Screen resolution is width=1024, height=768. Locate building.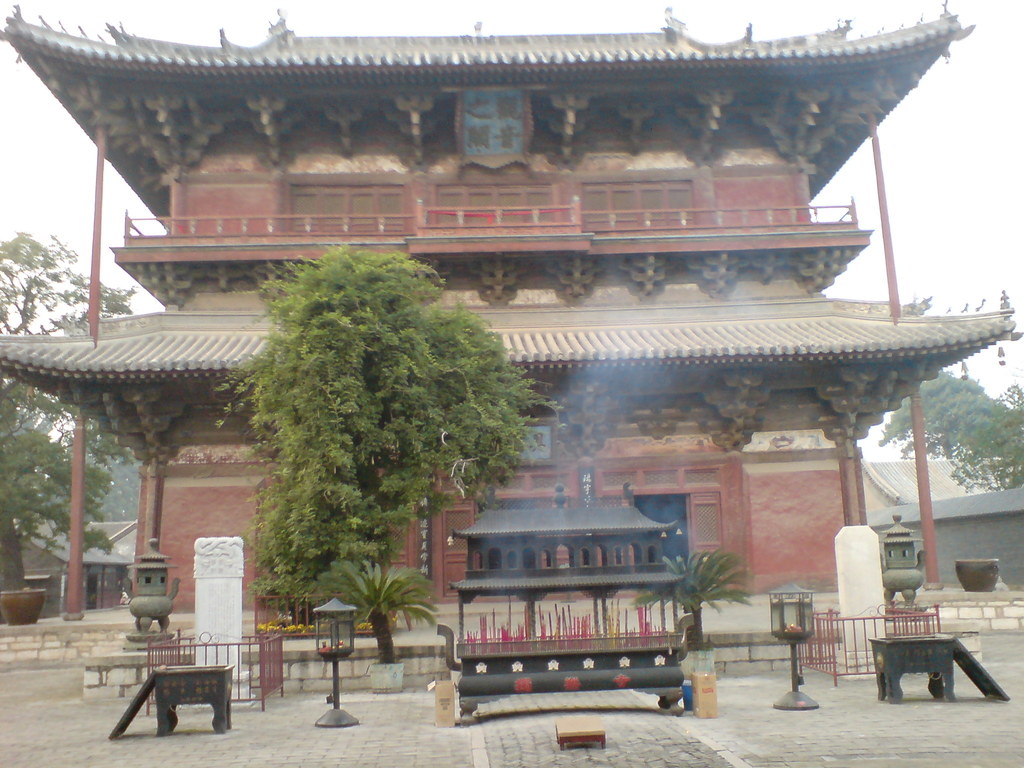
left=0, top=516, right=136, bottom=616.
